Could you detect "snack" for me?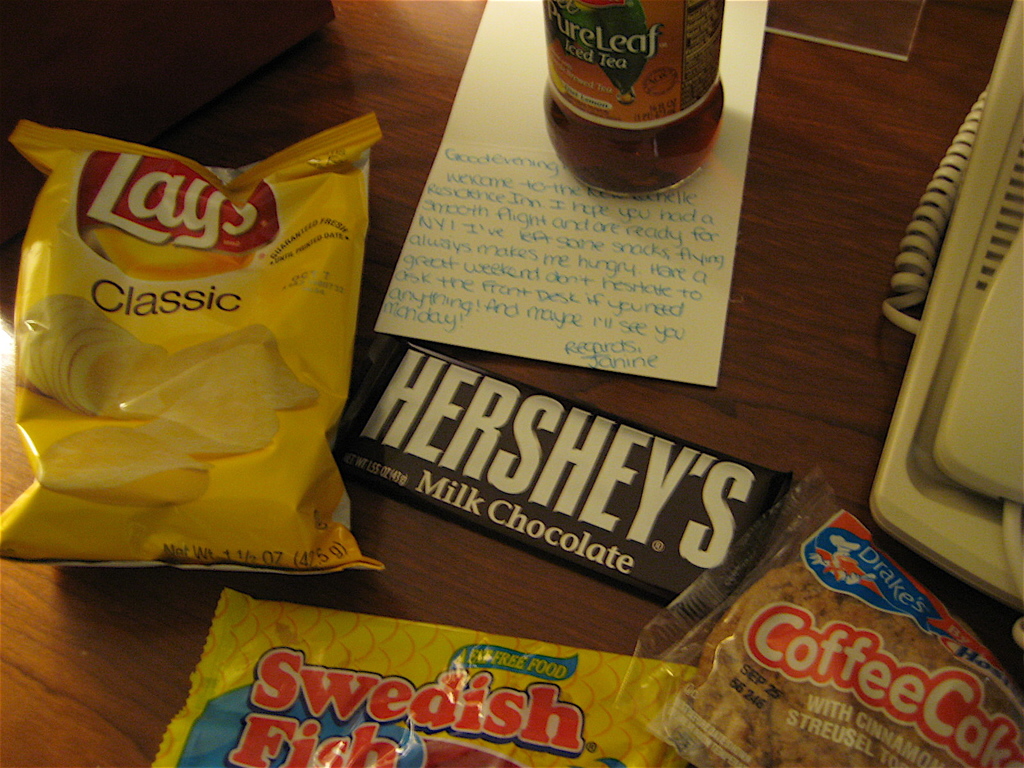
Detection result: box=[684, 563, 1023, 767].
